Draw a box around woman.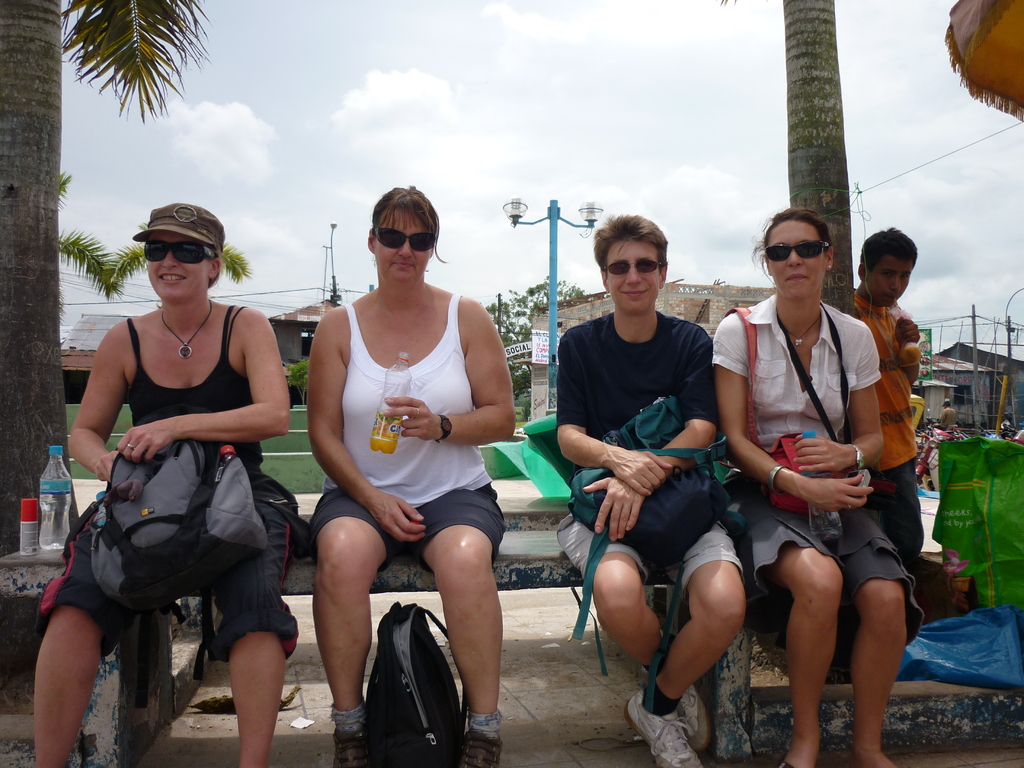
l=710, t=204, r=929, b=767.
